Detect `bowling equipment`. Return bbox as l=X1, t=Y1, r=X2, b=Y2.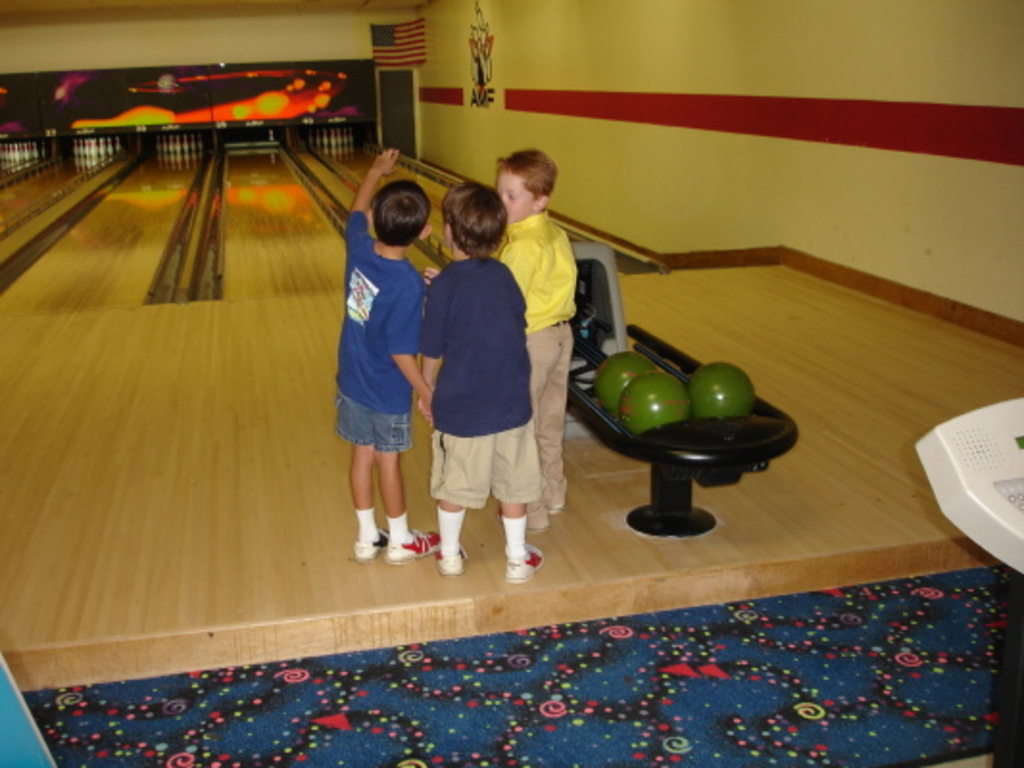
l=567, t=242, r=801, b=534.
